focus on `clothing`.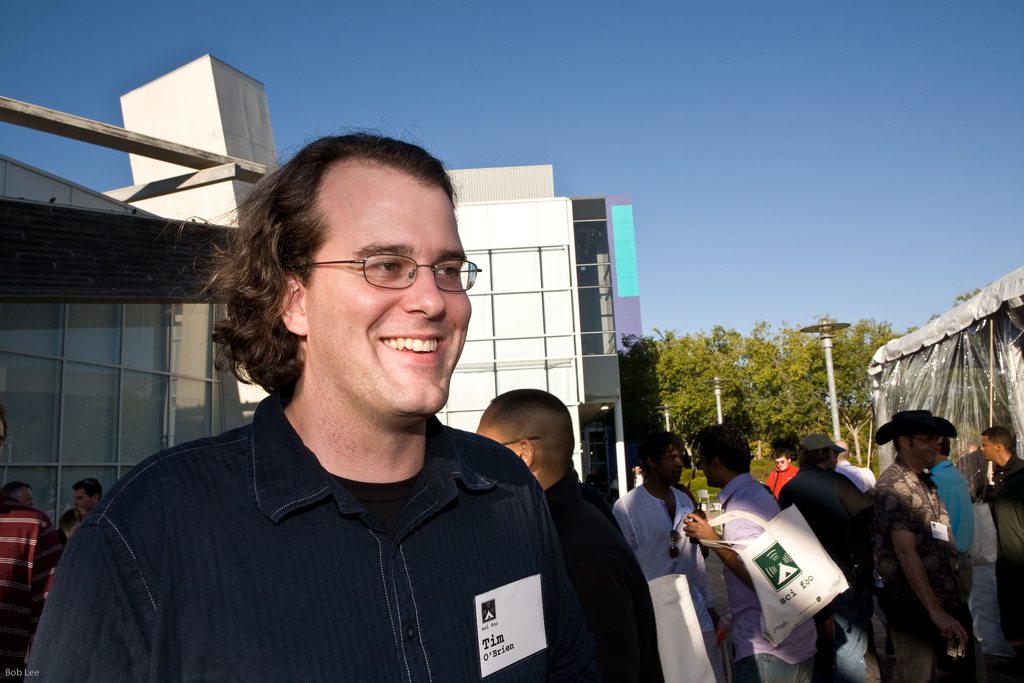
Focused at rect(550, 467, 660, 682).
